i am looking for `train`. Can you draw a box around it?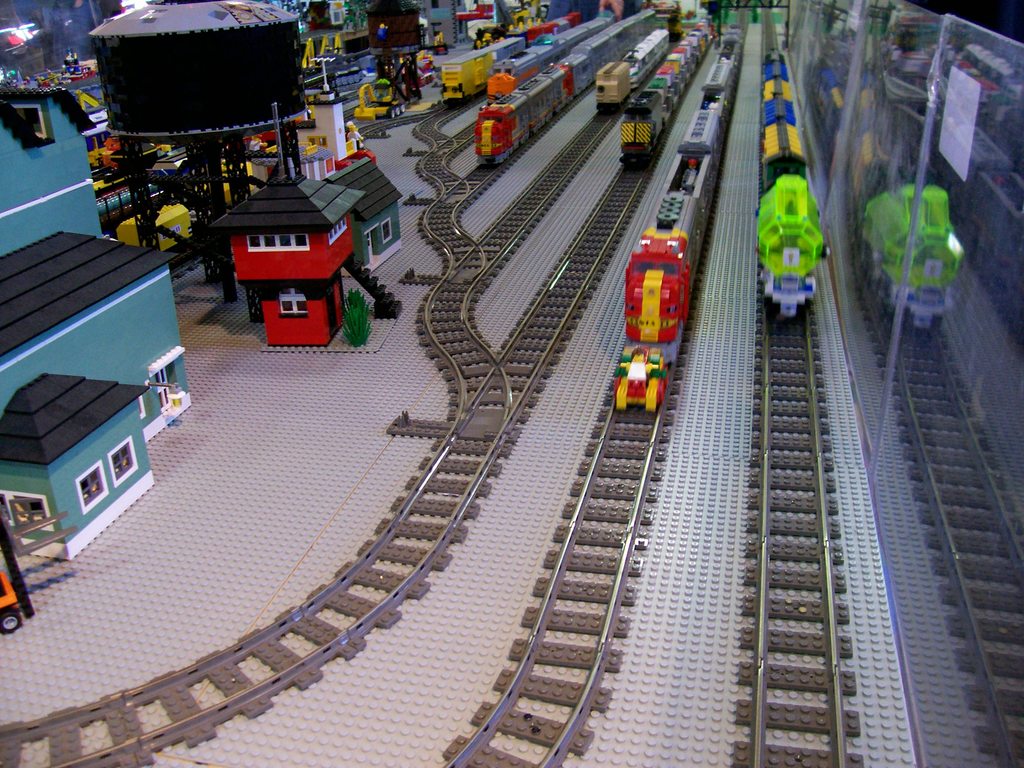
Sure, the bounding box is pyautogui.locateOnScreen(620, 22, 713, 155).
